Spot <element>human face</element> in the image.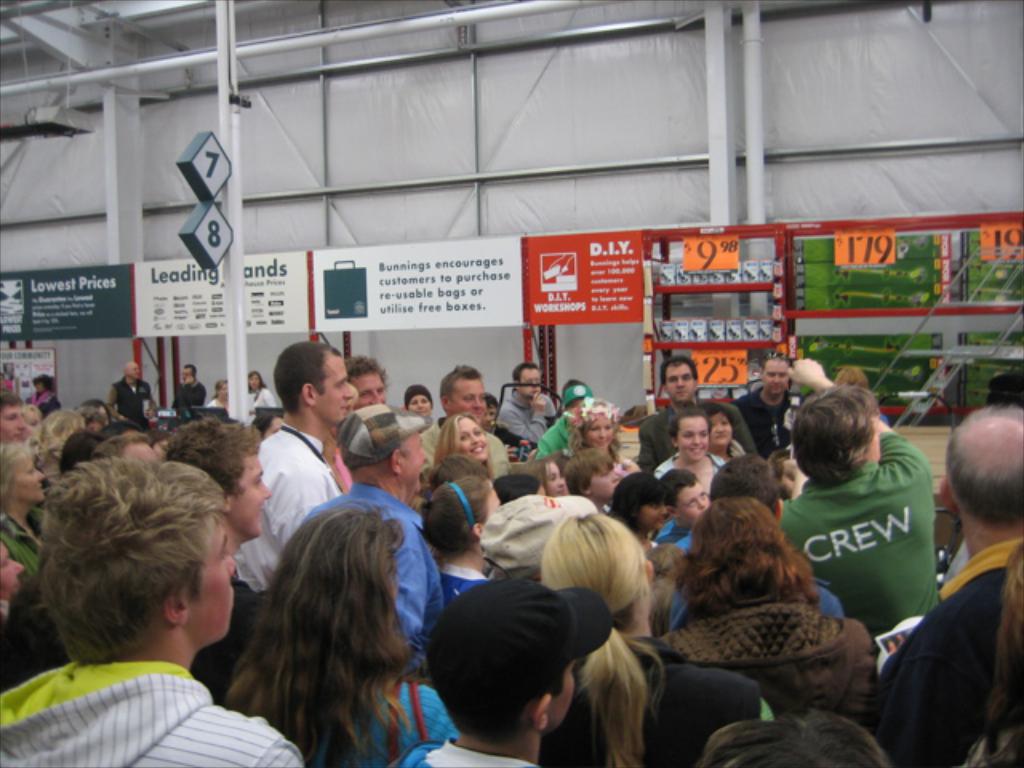
<element>human face</element> found at l=458, t=421, r=488, b=461.
